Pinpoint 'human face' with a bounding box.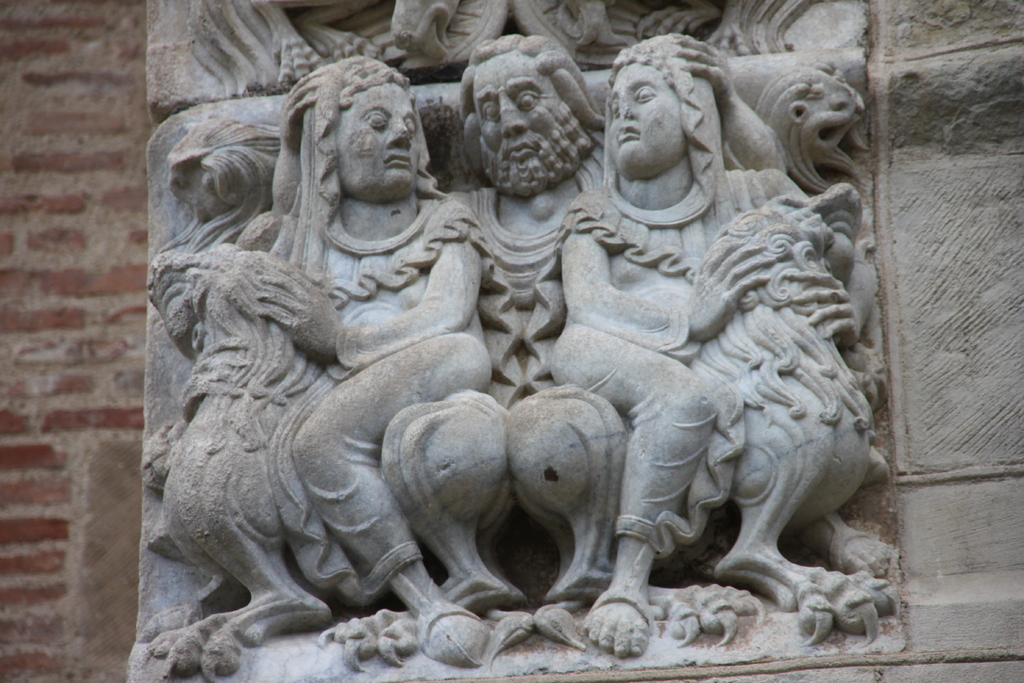
box(477, 52, 563, 172).
